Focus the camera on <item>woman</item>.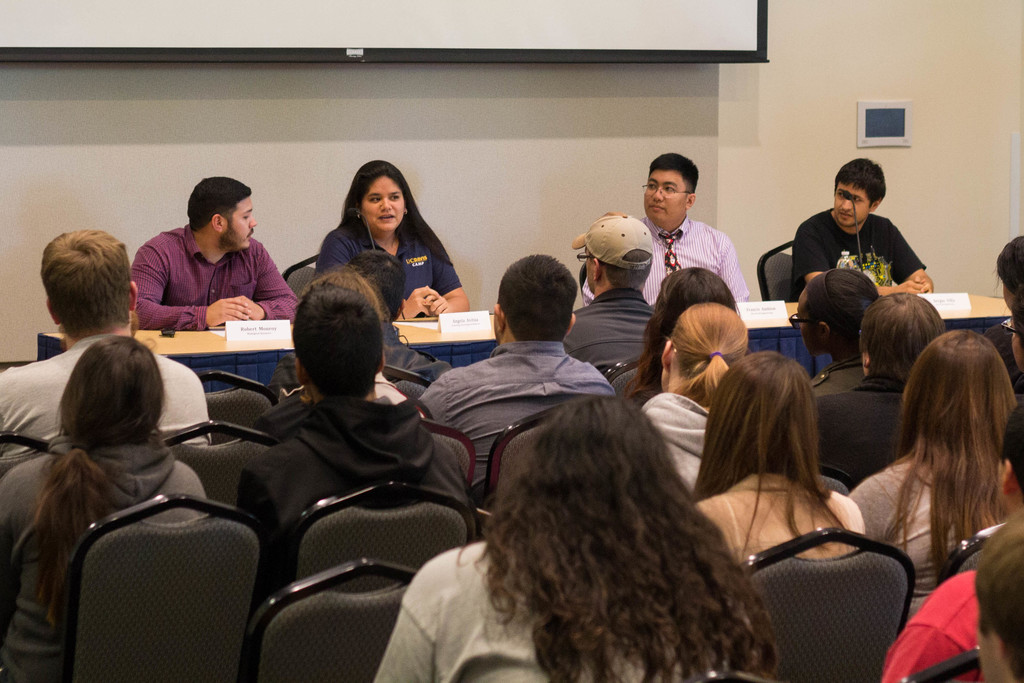
Focus region: [x1=701, y1=350, x2=871, y2=566].
